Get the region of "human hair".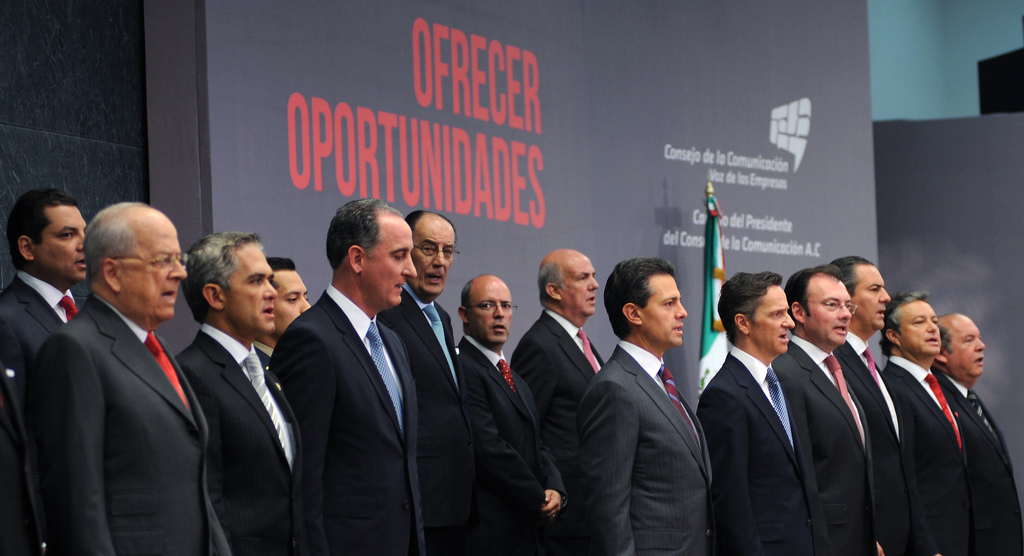
bbox=(538, 261, 566, 308).
